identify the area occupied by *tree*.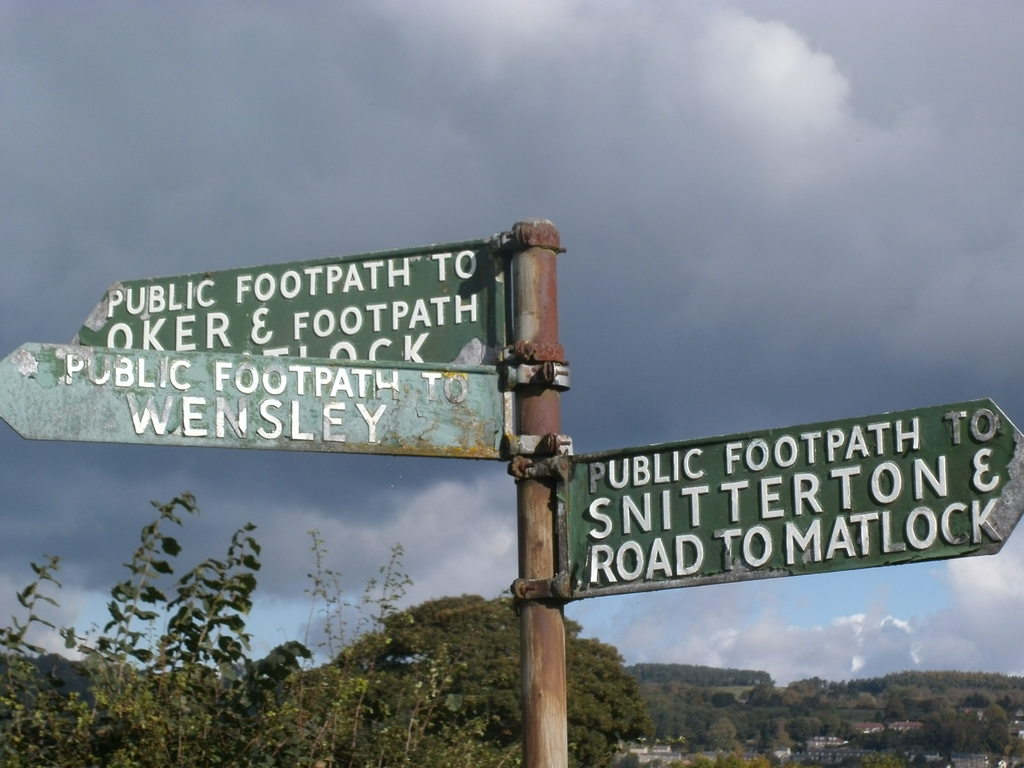
Area: x1=351 y1=596 x2=640 y2=767.
